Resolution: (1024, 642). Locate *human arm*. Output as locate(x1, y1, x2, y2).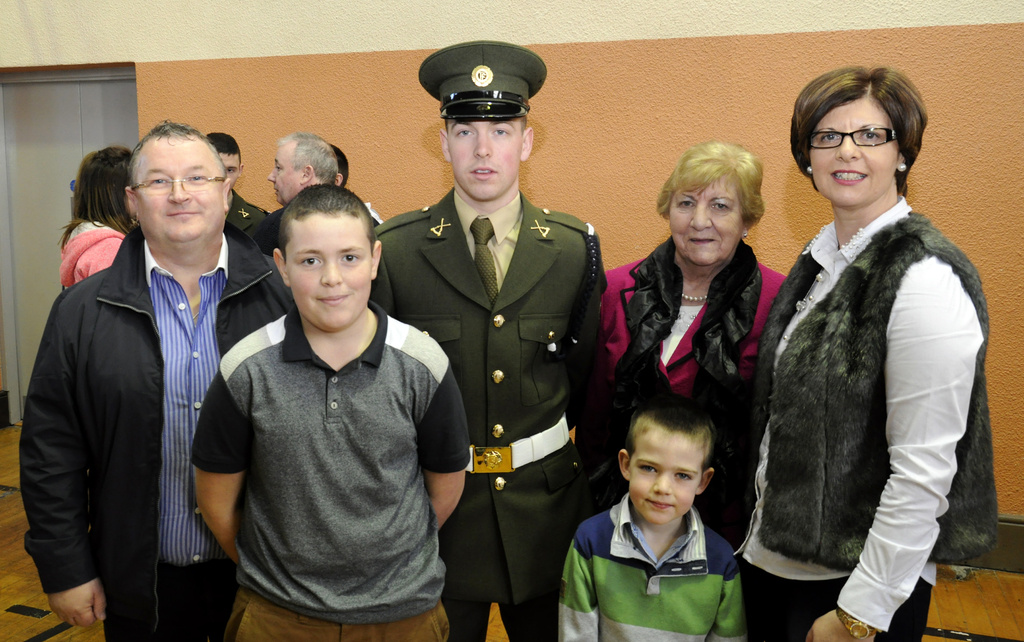
locate(15, 314, 106, 627).
